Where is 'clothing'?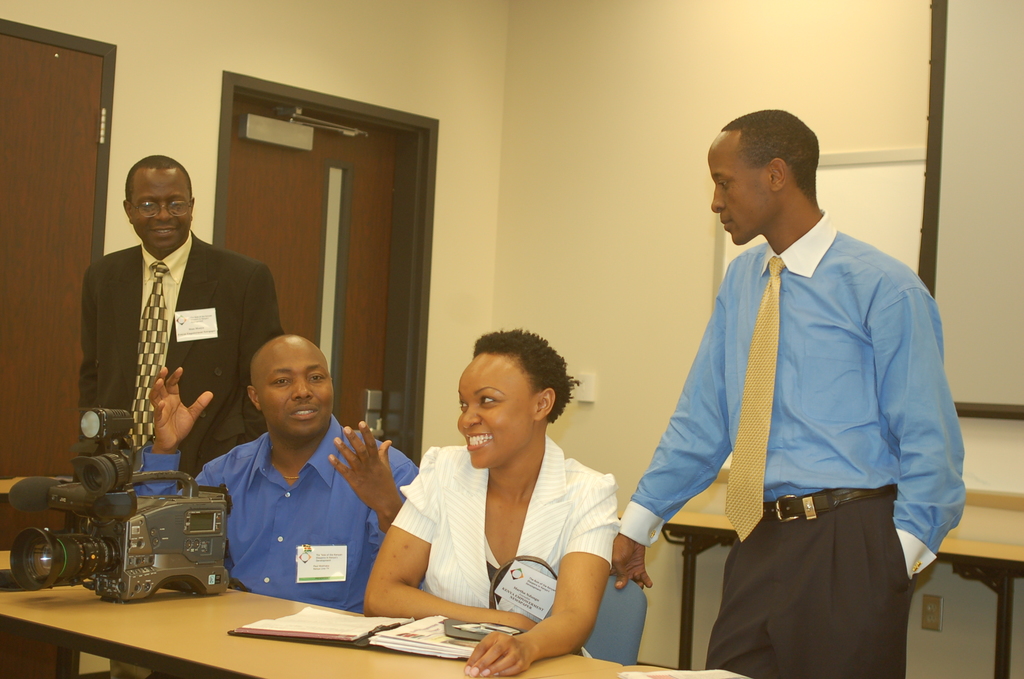
bbox(76, 231, 285, 493).
